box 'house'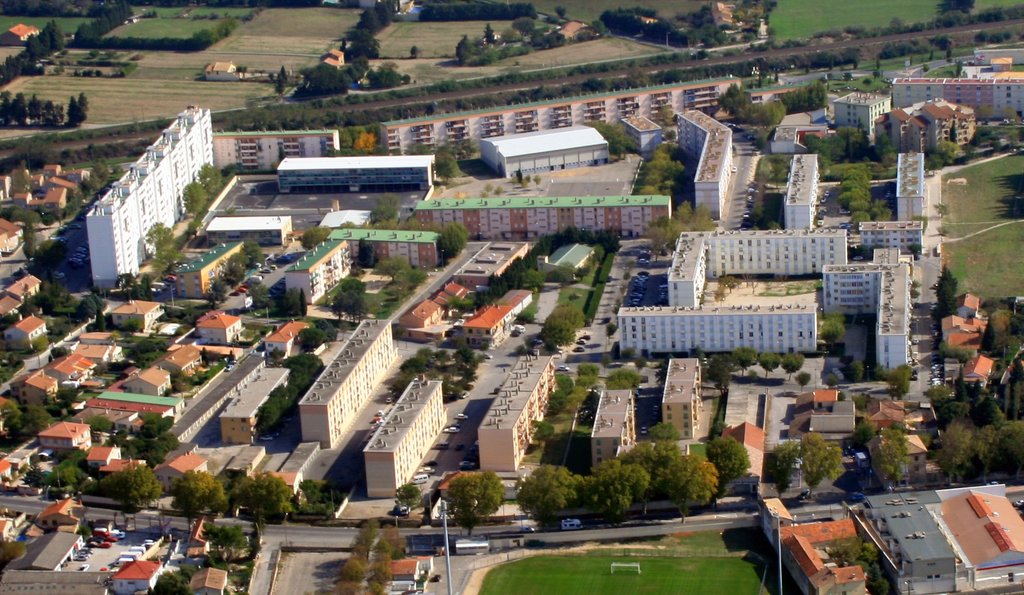
{"left": 200, "top": 302, "right": 240, "bottom": 367}
